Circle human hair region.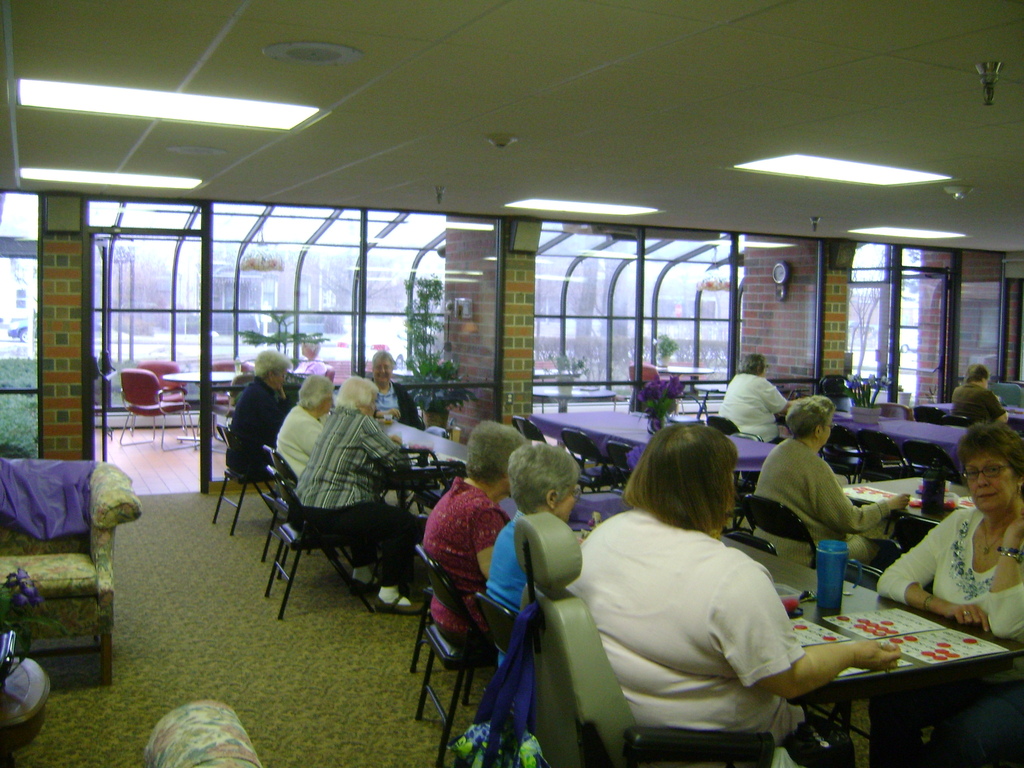
Region: x1=298 y1=375 x2=337 y2=410.
